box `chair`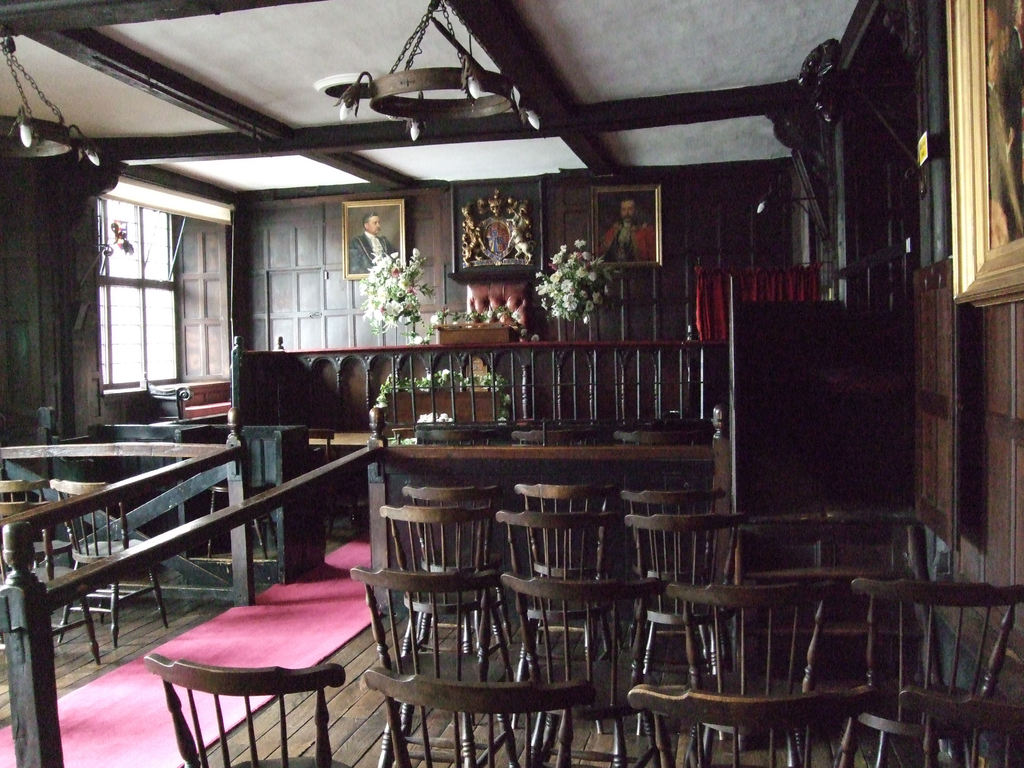
bbox=[362, 662, 597, 767]
